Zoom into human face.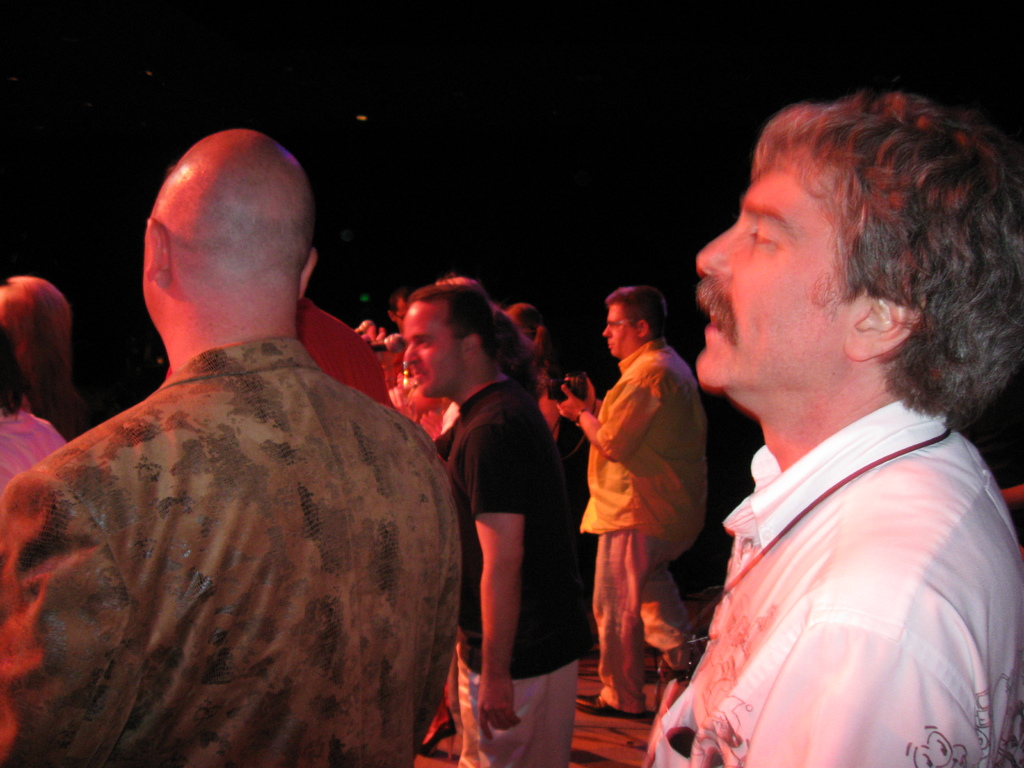
Zoom target: {"x1": 605, "y1": 302, "x2": 632, "y2": 355}.
